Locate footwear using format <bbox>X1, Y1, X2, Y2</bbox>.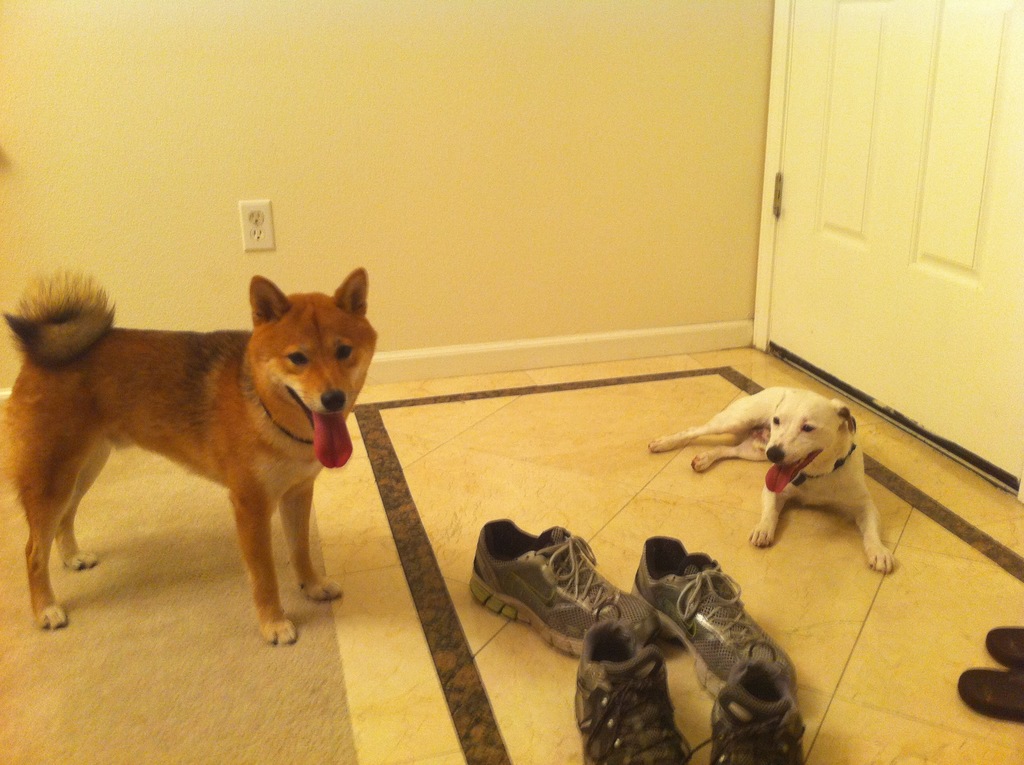
<bbox>469, 524, 659, 660</bbox>.
